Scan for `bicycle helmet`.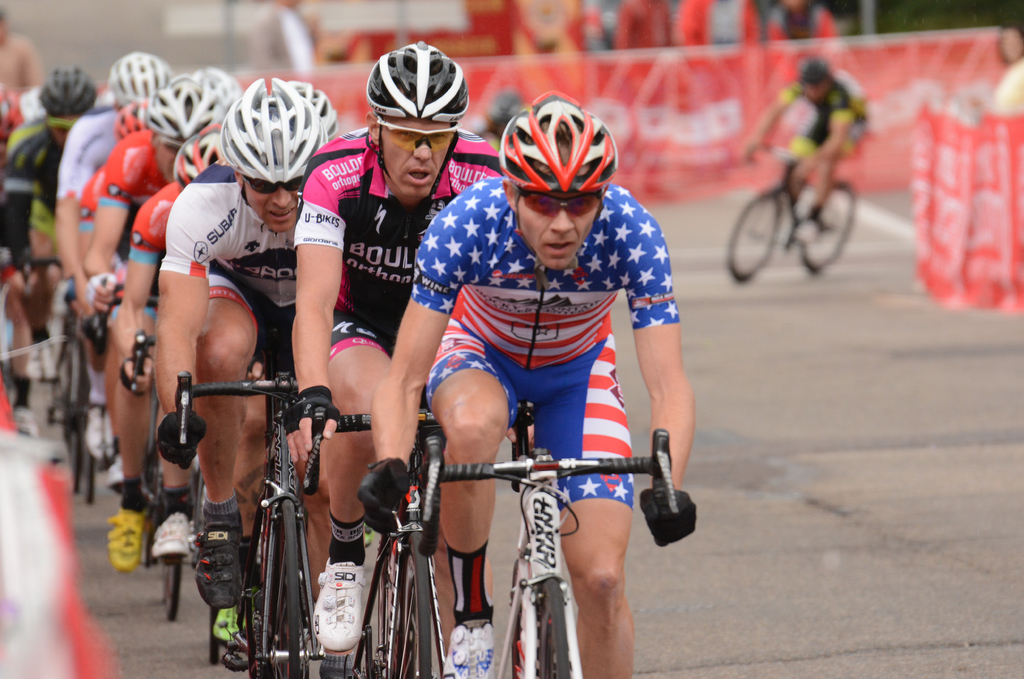
Scan result: (216,83,321,182).
